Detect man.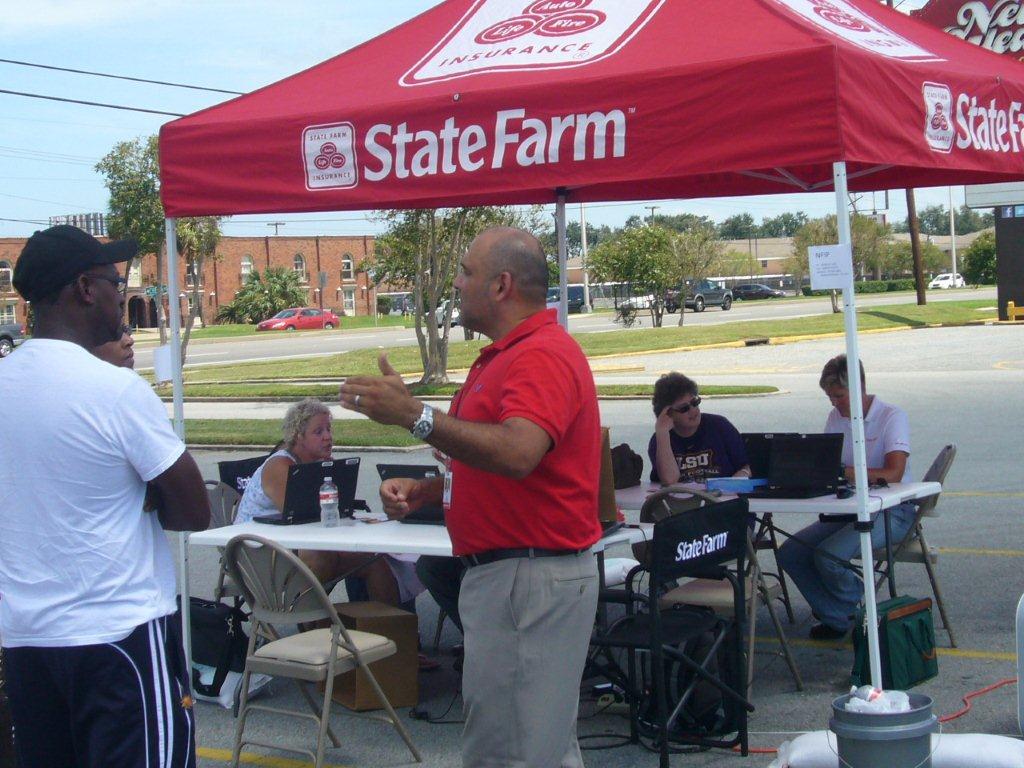
Detected at box(786, 351, 919, 637).
